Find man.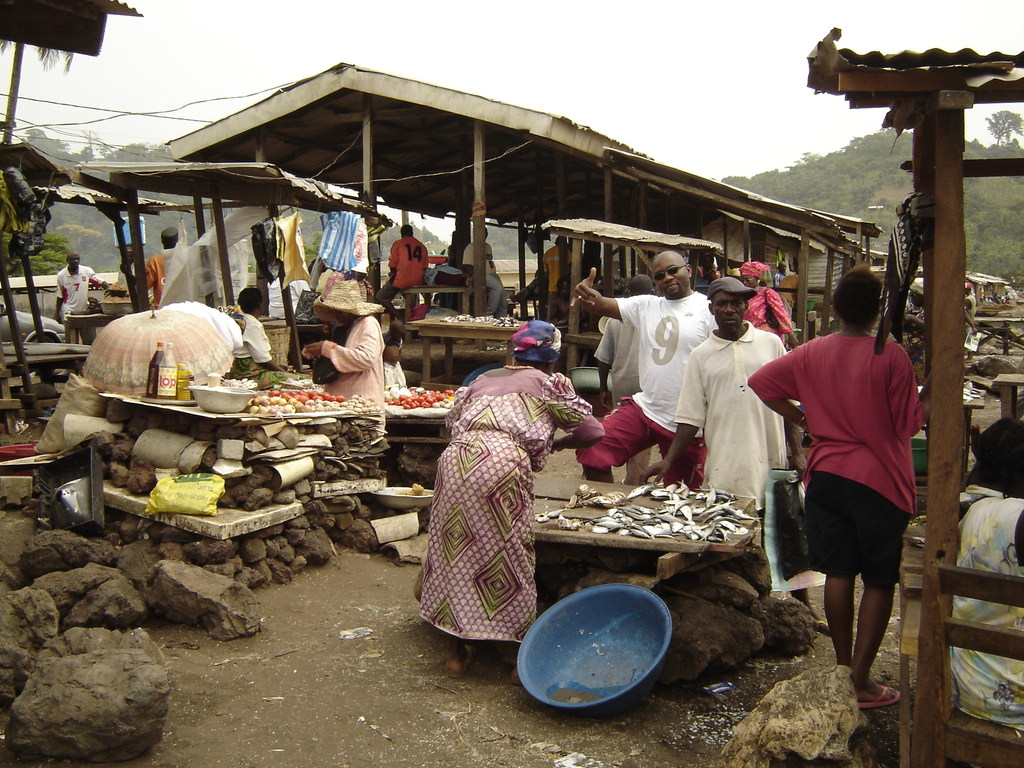
{"x1": 542, "y1": 235, "x2": 575, "y2": 320}.
